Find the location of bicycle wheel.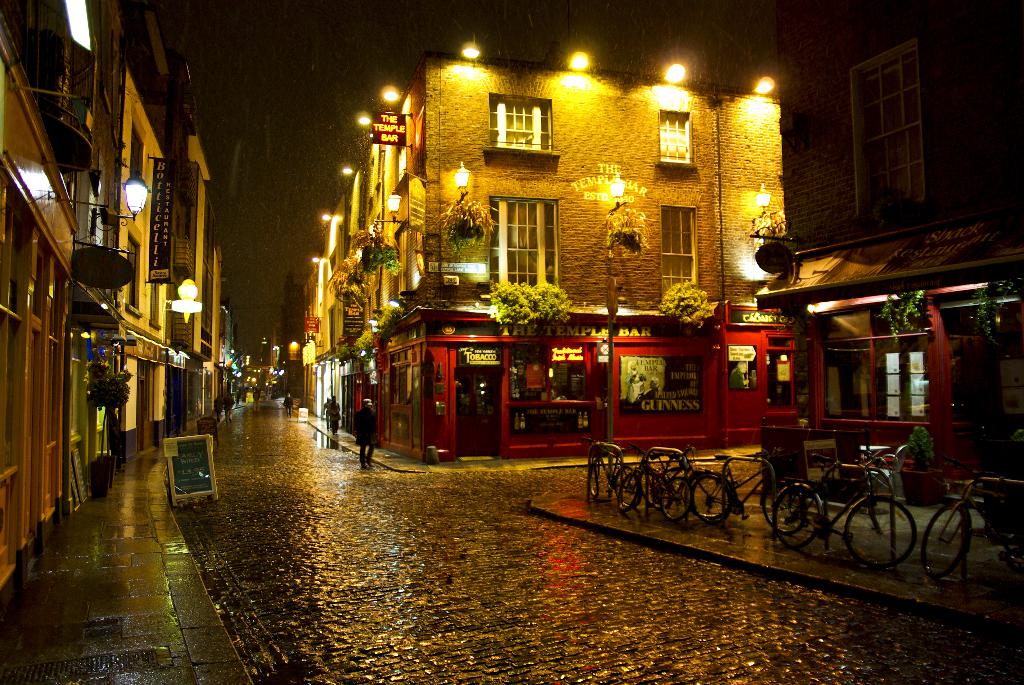
Location: [x1=838, y1=494, x2=918, y2=568].
